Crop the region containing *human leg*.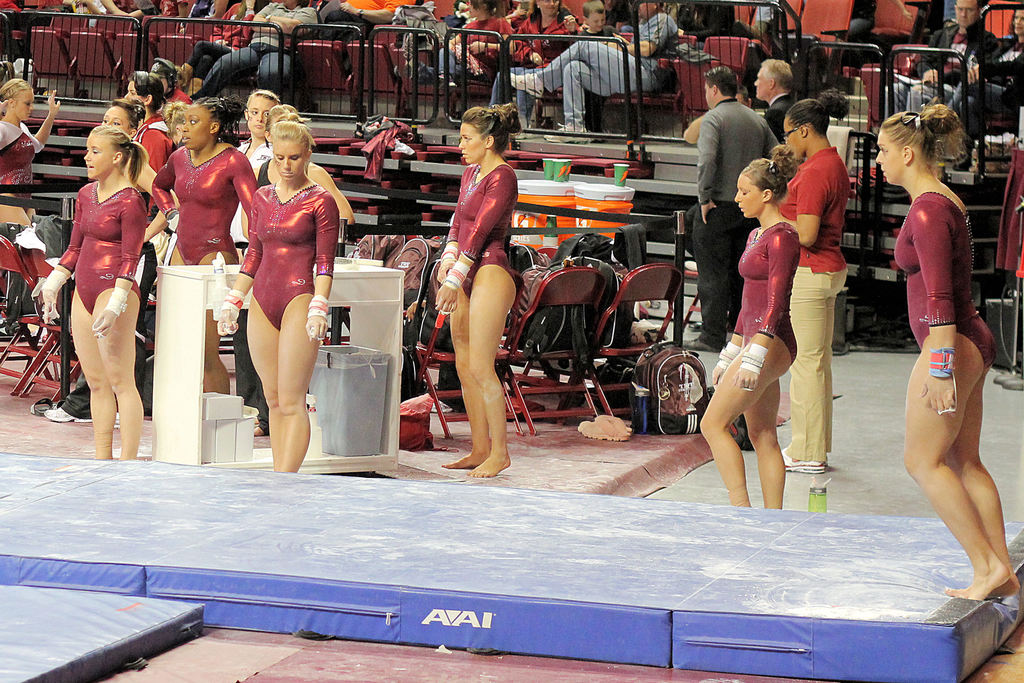
Crop region: box=[254, 50, 285, 87].
